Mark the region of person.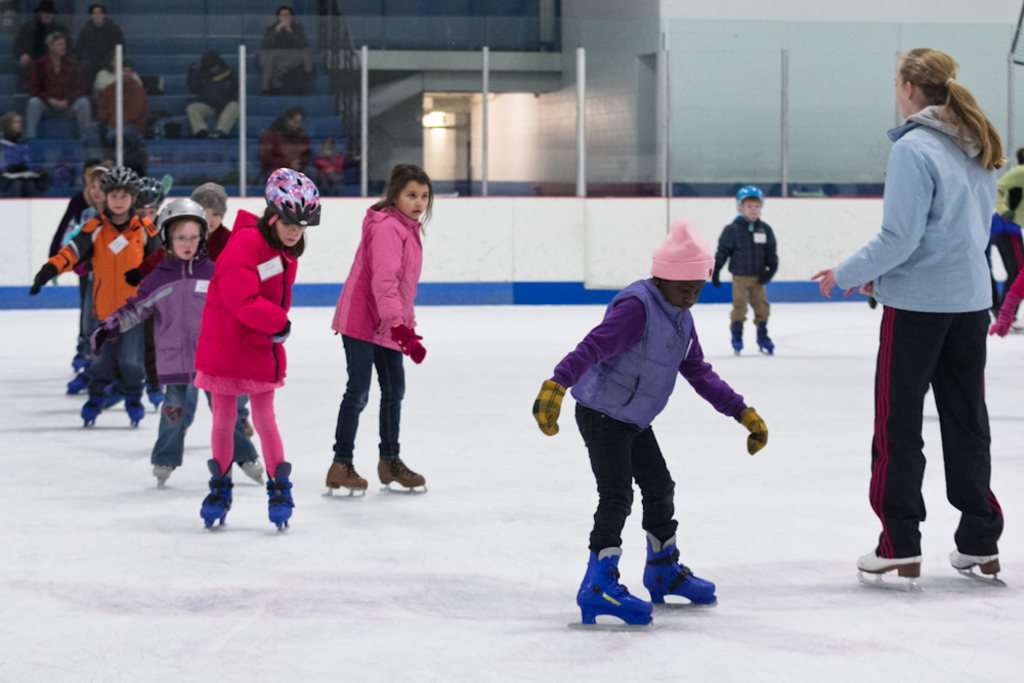
Region: 126, 176, 239, 292.
